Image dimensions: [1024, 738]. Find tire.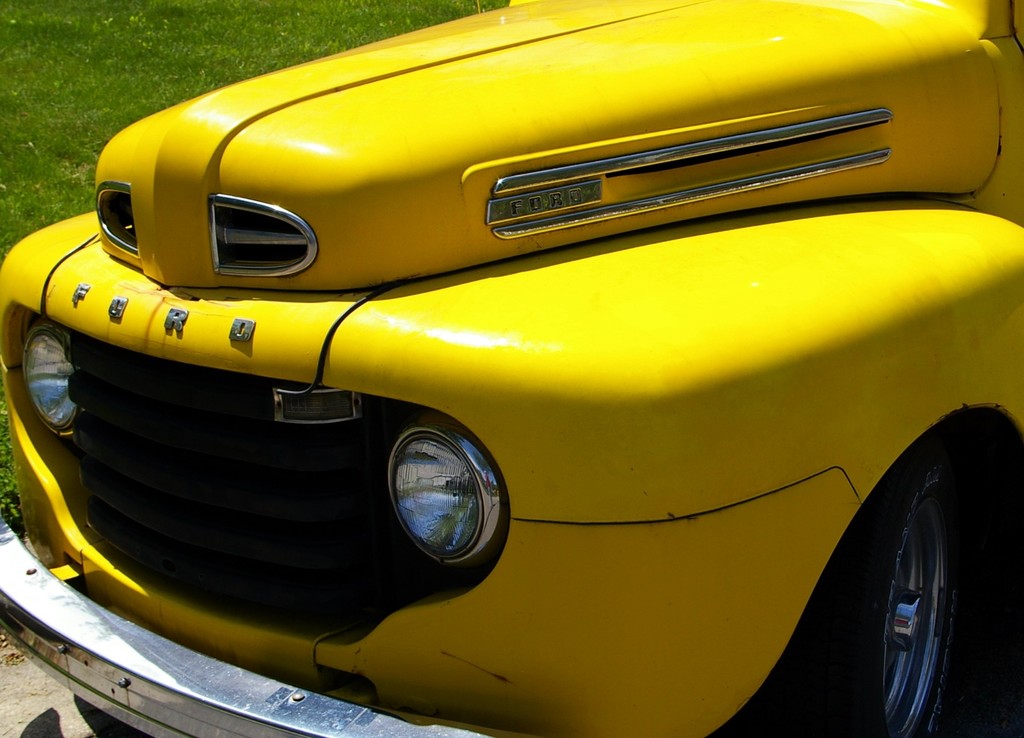
757/432/974/737.
